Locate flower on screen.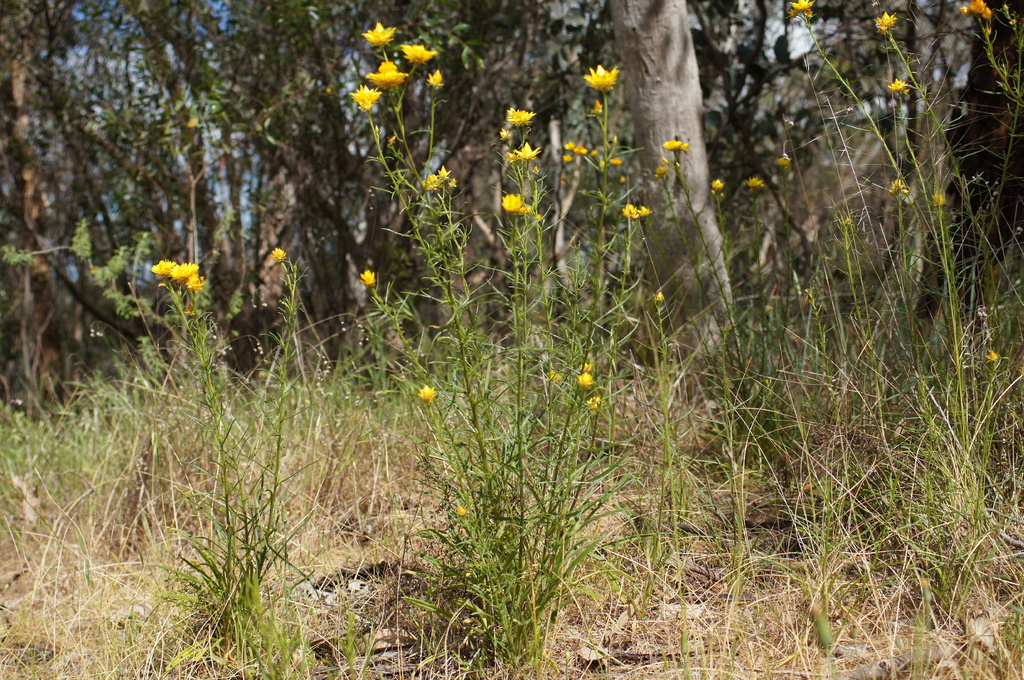
On screen at (left=787, top=0, right=816, bottom=21).
